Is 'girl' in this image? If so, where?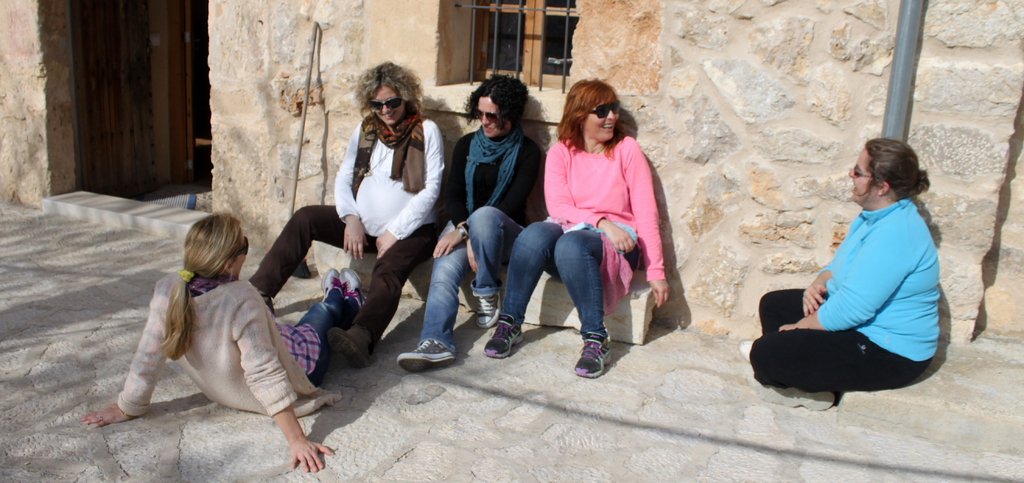
Yes, at locate(81, 224, 360, 471).
